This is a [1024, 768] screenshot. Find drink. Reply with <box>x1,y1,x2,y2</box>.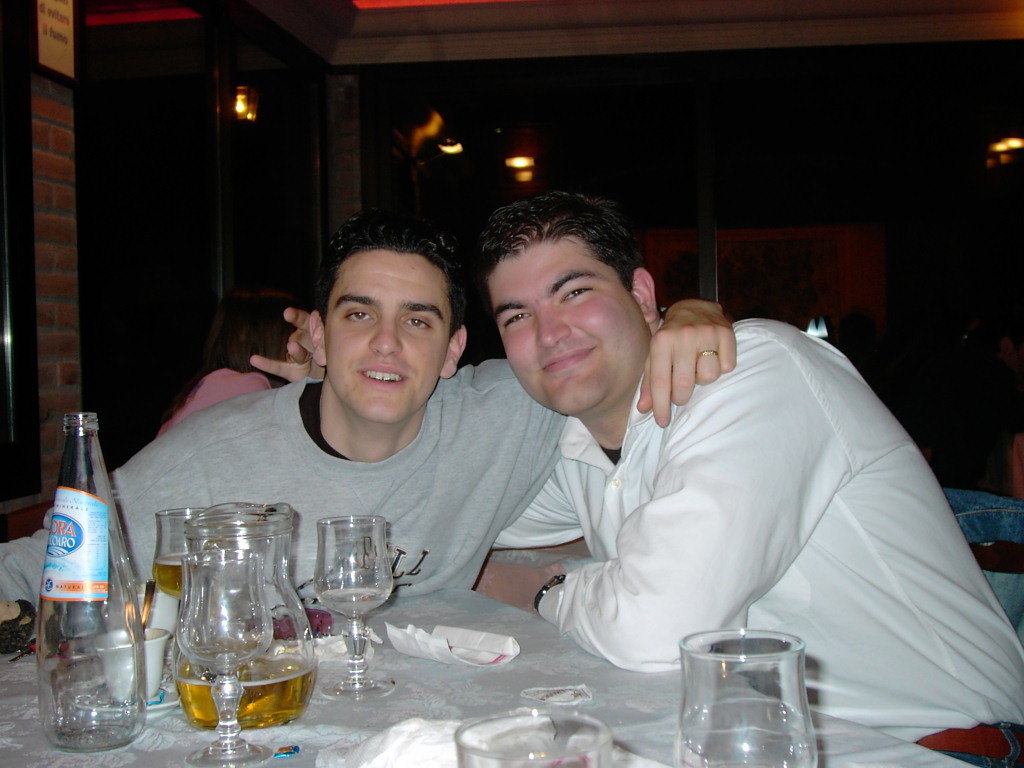
<box>153,560,186,597</box>.
